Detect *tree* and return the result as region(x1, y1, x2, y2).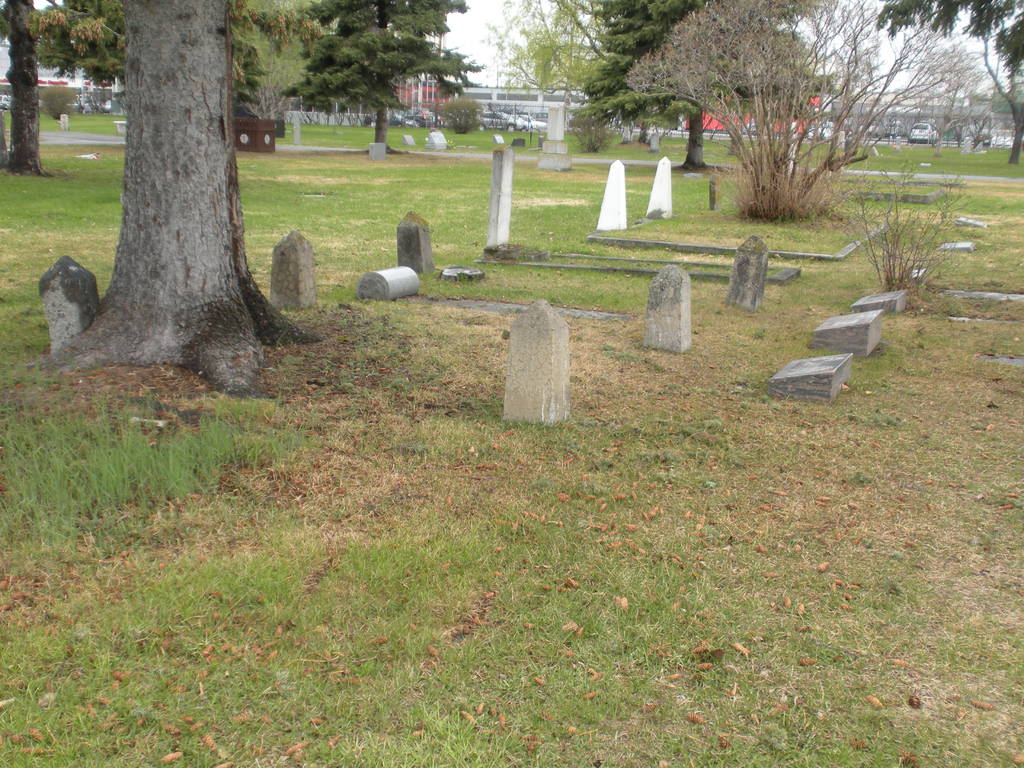
region(622, 0, 982, 228).
